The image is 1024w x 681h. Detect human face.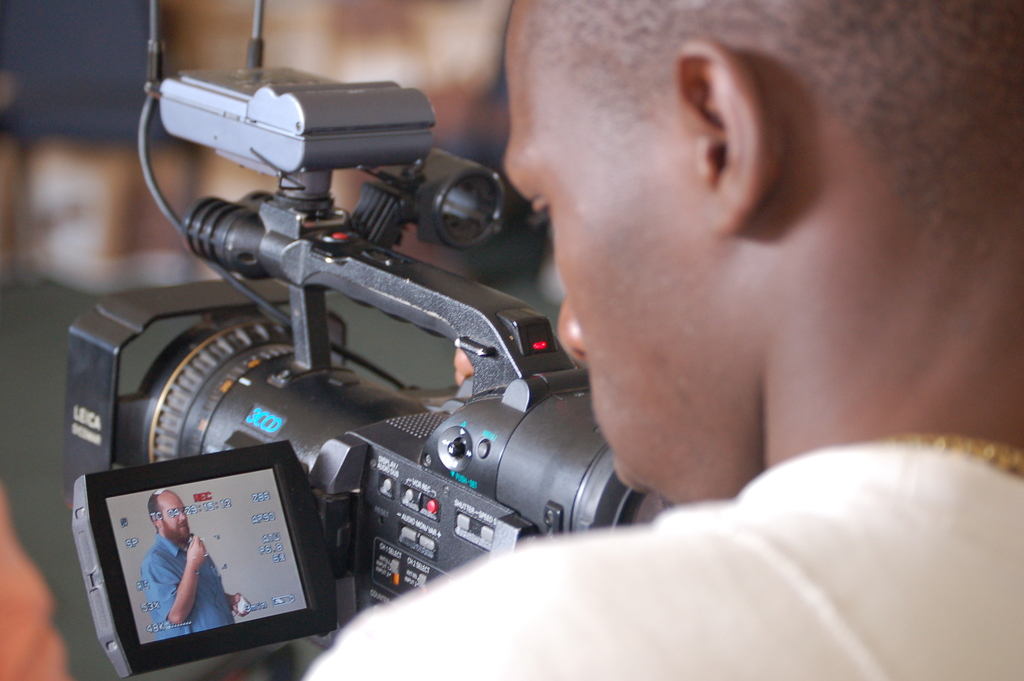
Detection: 161 492 187 530.
